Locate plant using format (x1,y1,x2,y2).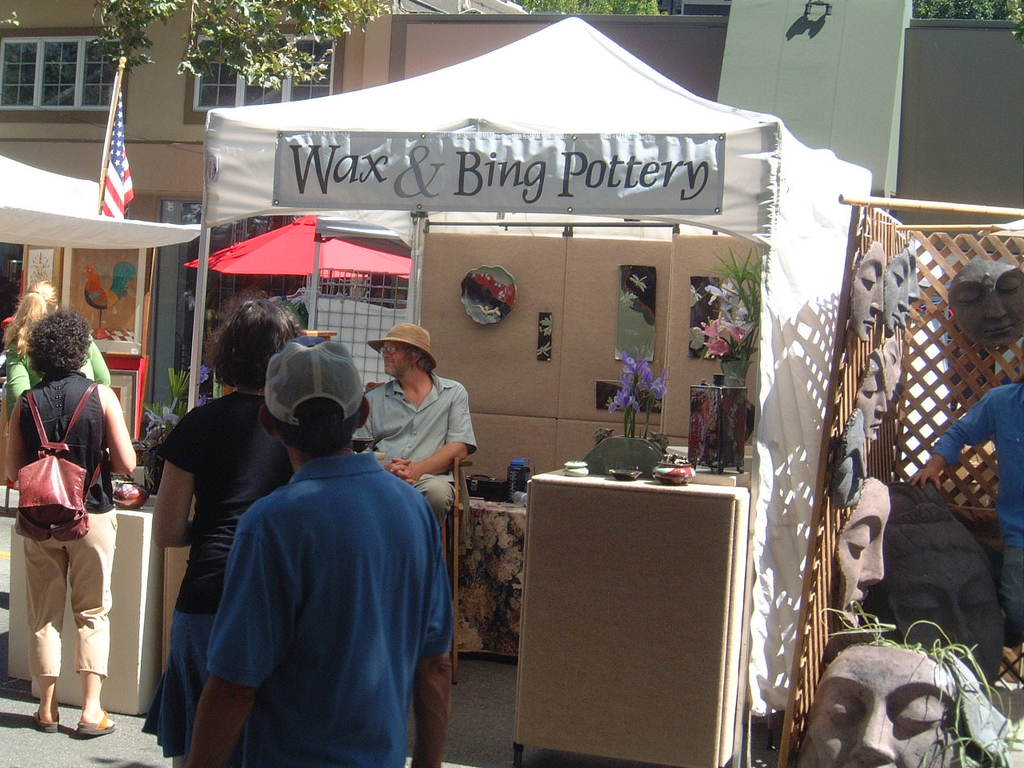
(604,344,666,436).
